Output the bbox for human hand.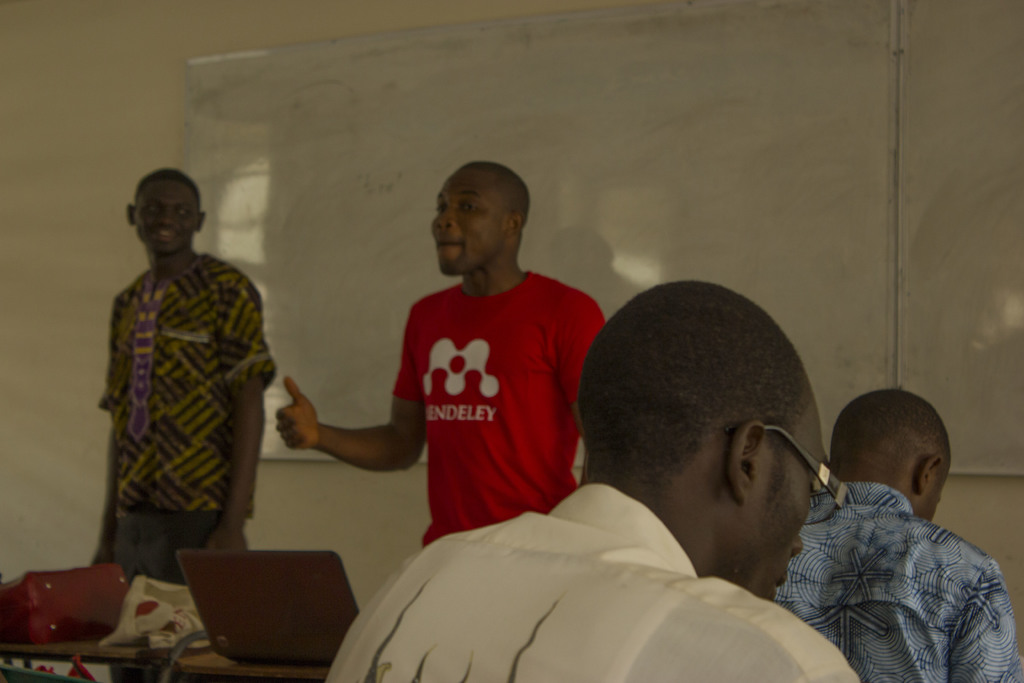
bbox=(89, 545, 111, 567).
